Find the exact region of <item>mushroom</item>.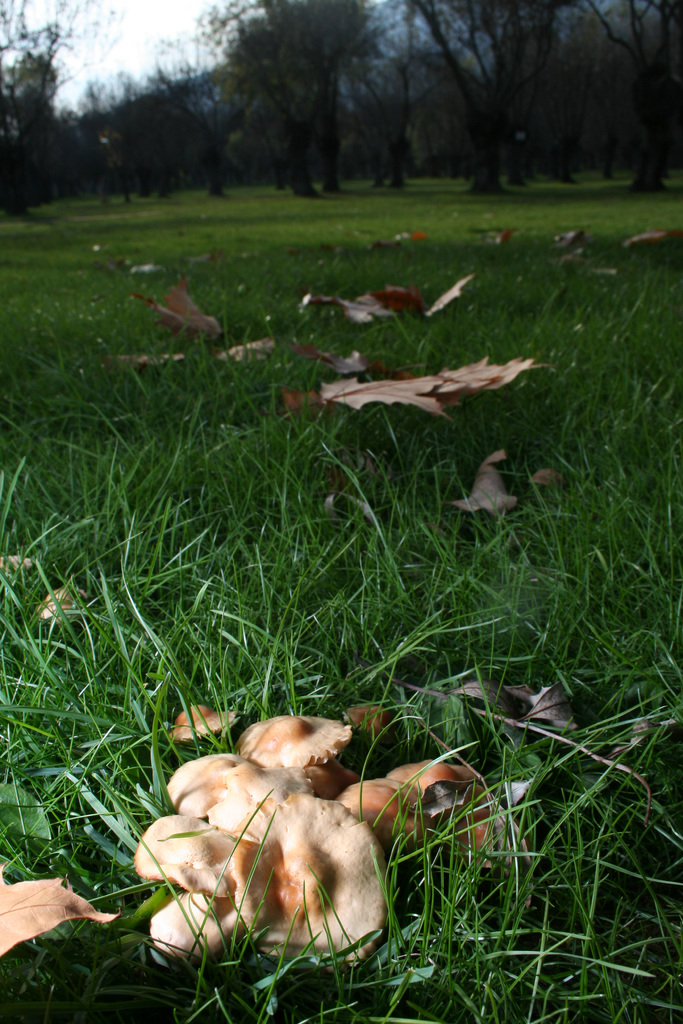
Exact region: box(386, 760, 506, 863).
